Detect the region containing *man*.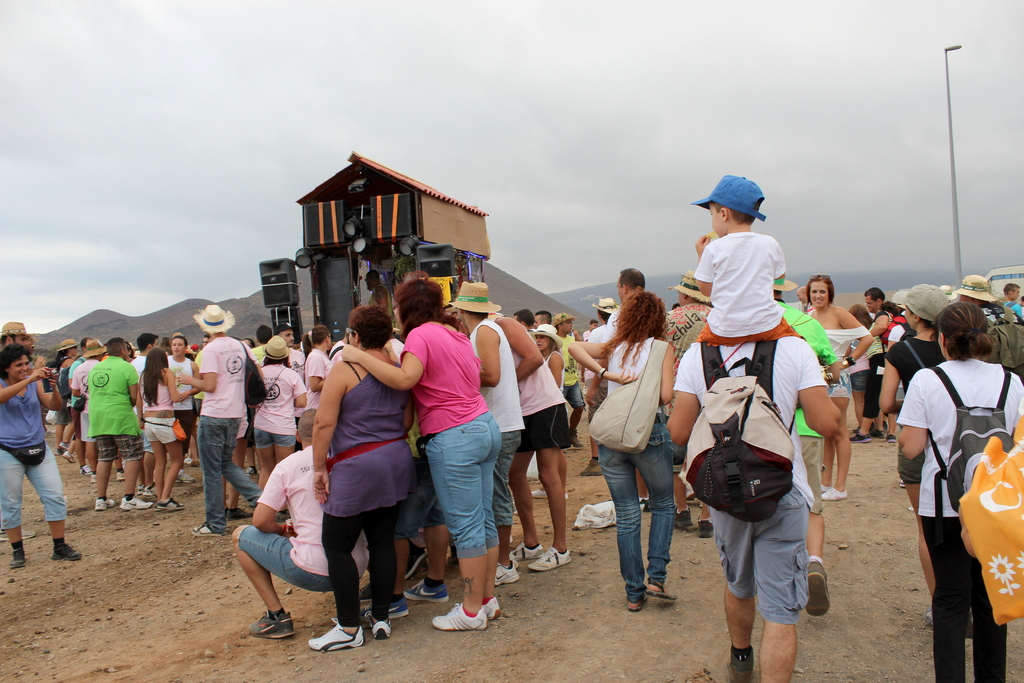
{"left": 612, "top": 265, "right": 647, "bottom": 343}.
